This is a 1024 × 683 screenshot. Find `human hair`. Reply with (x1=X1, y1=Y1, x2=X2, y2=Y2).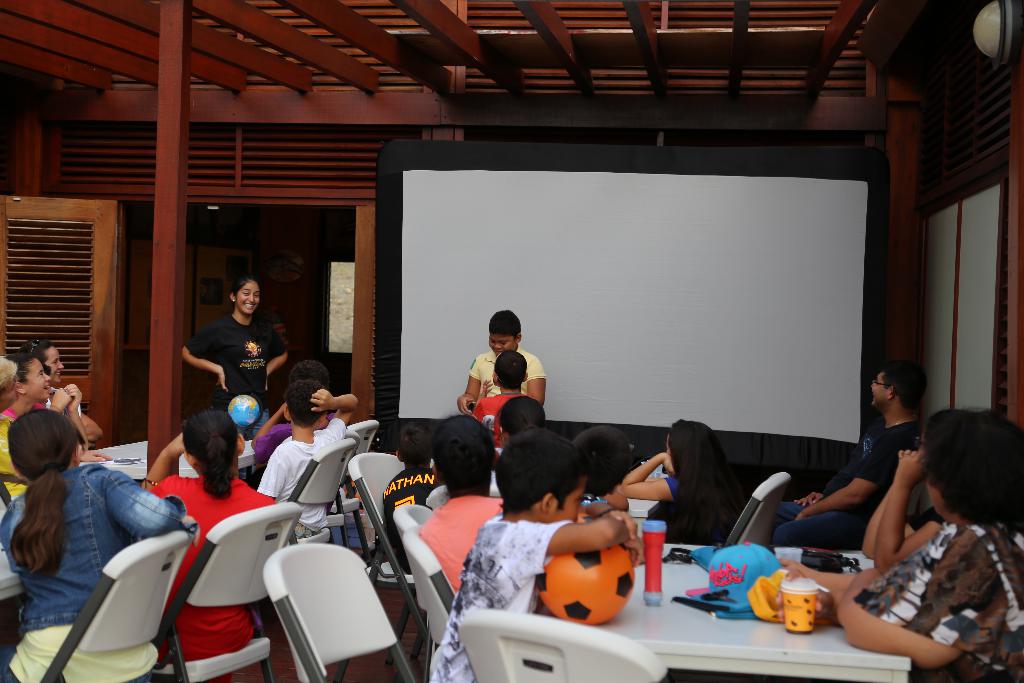
(x1=433, y1=417, x2=501, y2=491).
